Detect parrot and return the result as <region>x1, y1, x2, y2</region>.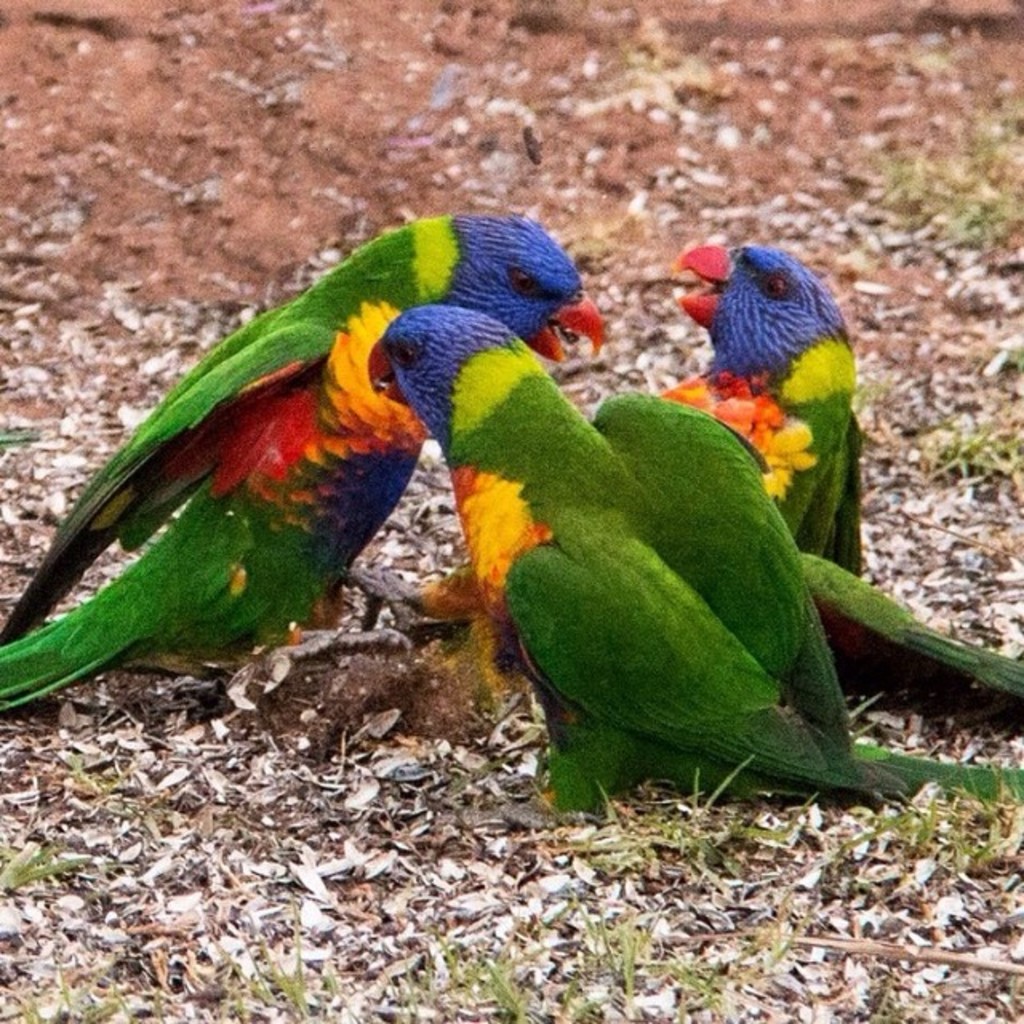
<region>643, 235, 1022, 722</region>.
